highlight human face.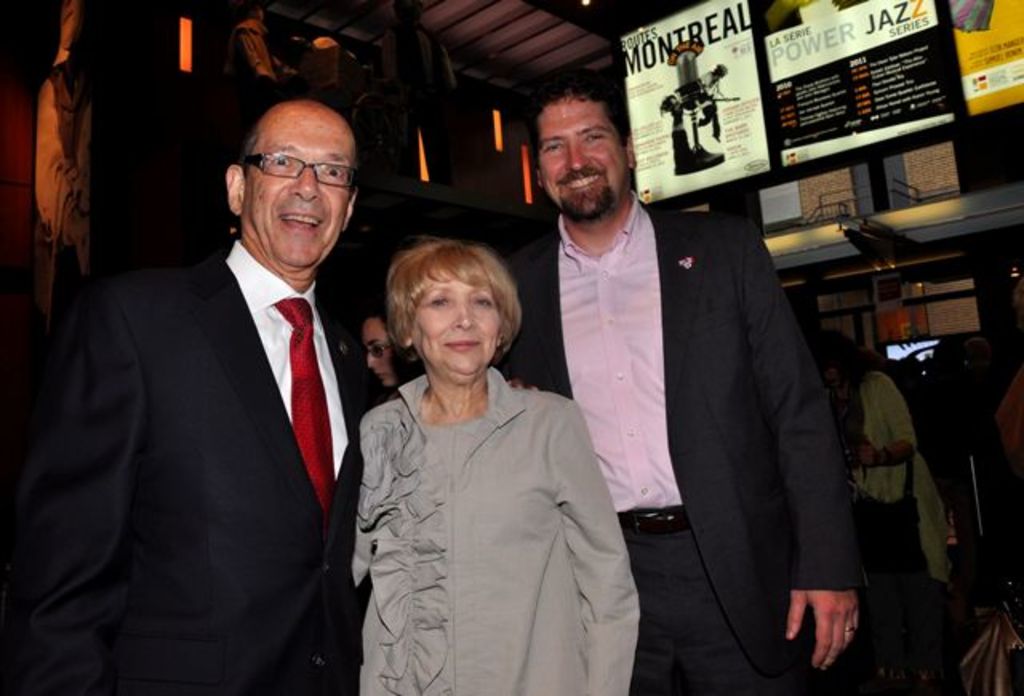
Highlighted region: box(357, 325, 395, 389).
